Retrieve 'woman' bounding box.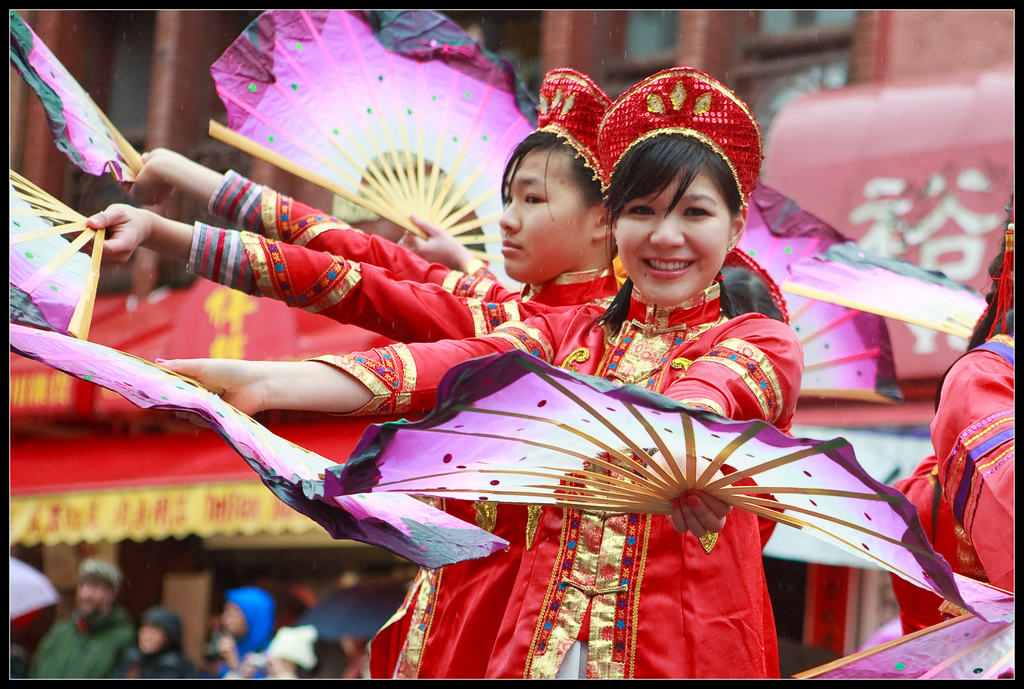
Bounding box: {"x1": 85, "y1": 66, "x2": 616, "y2": 344}.
